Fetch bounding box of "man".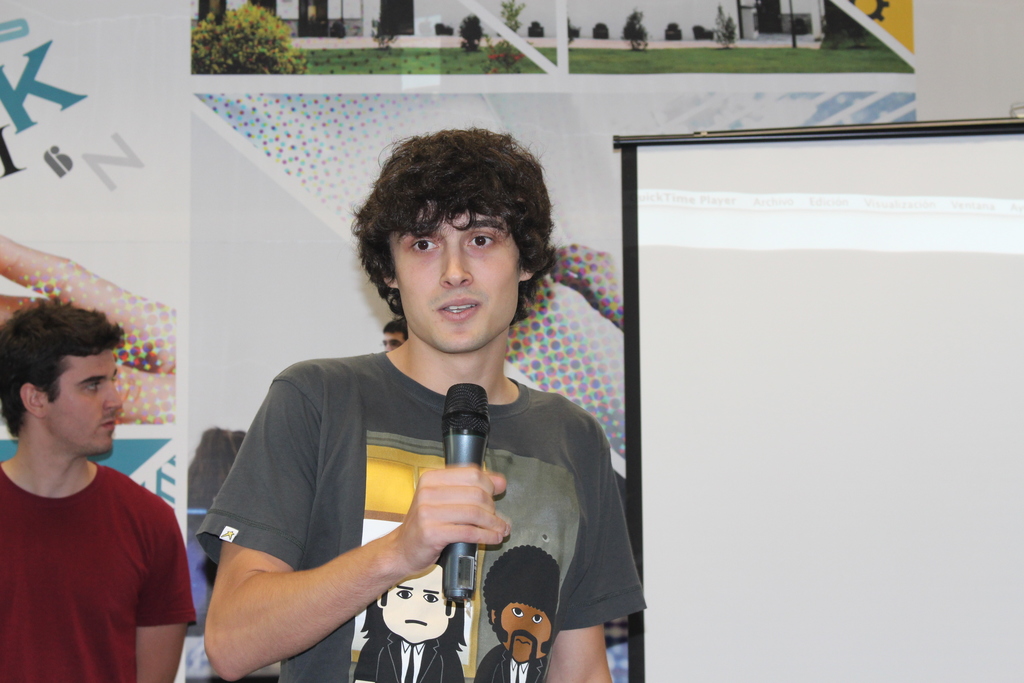
Bbox: rect(0, 297, 196, 682).
